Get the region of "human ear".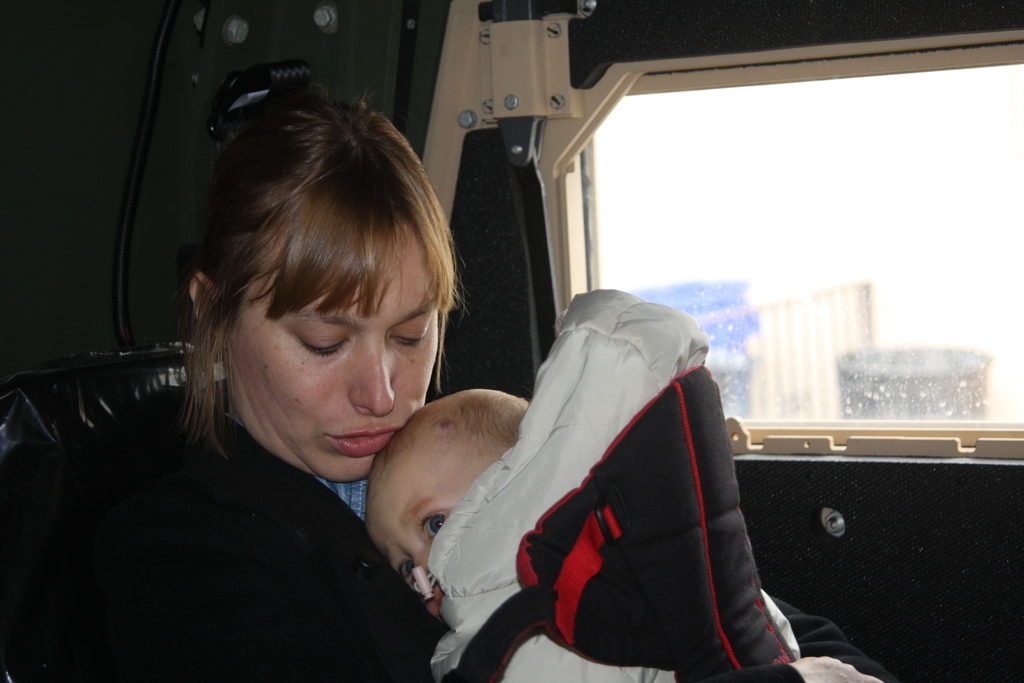
box=[187, 270, 228, 340].
